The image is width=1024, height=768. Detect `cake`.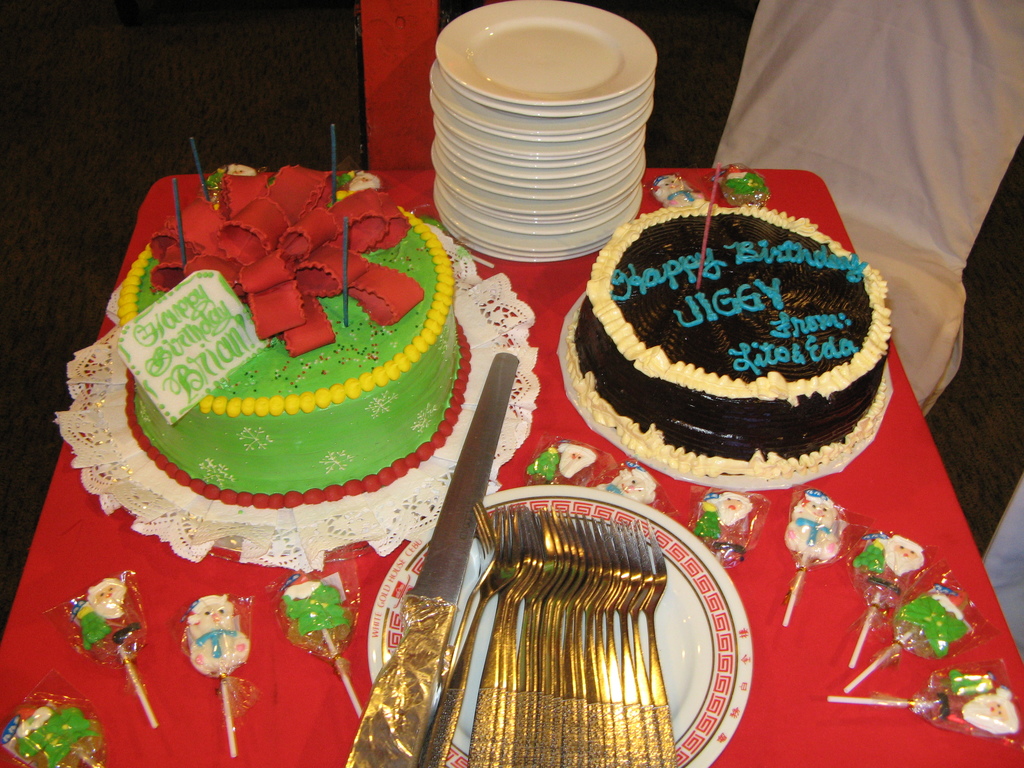
Detection: [left=564, top=197, right=887, bottom=479].
